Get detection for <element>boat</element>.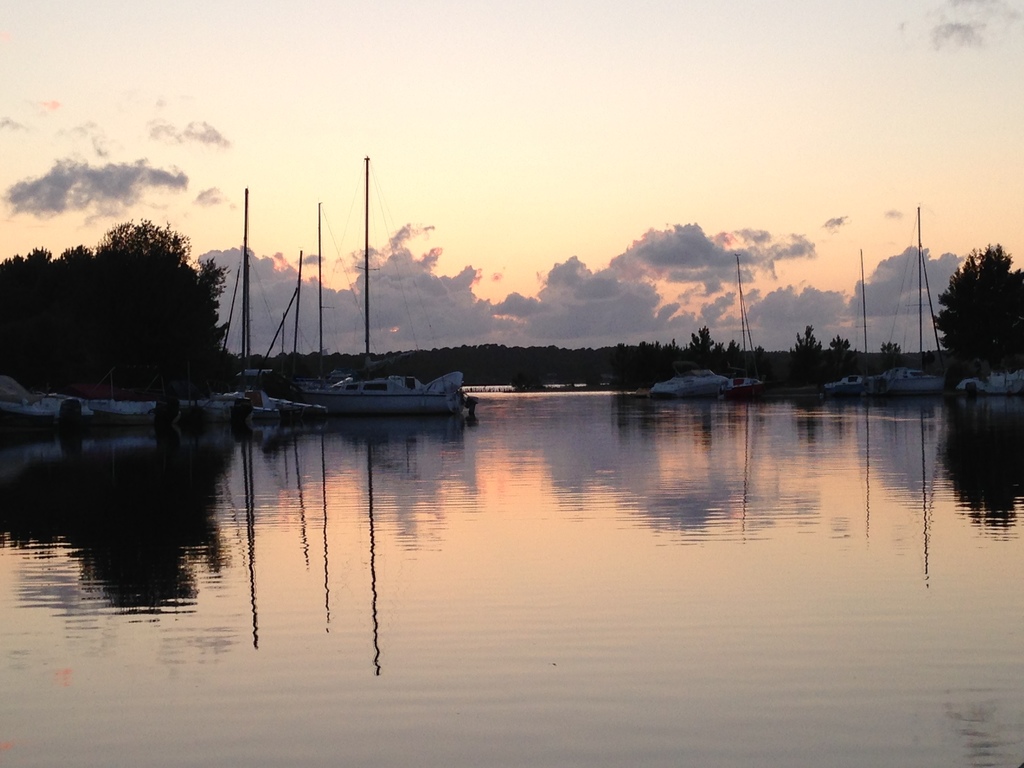
Detection: BBox(321, 351, 481, 410).
